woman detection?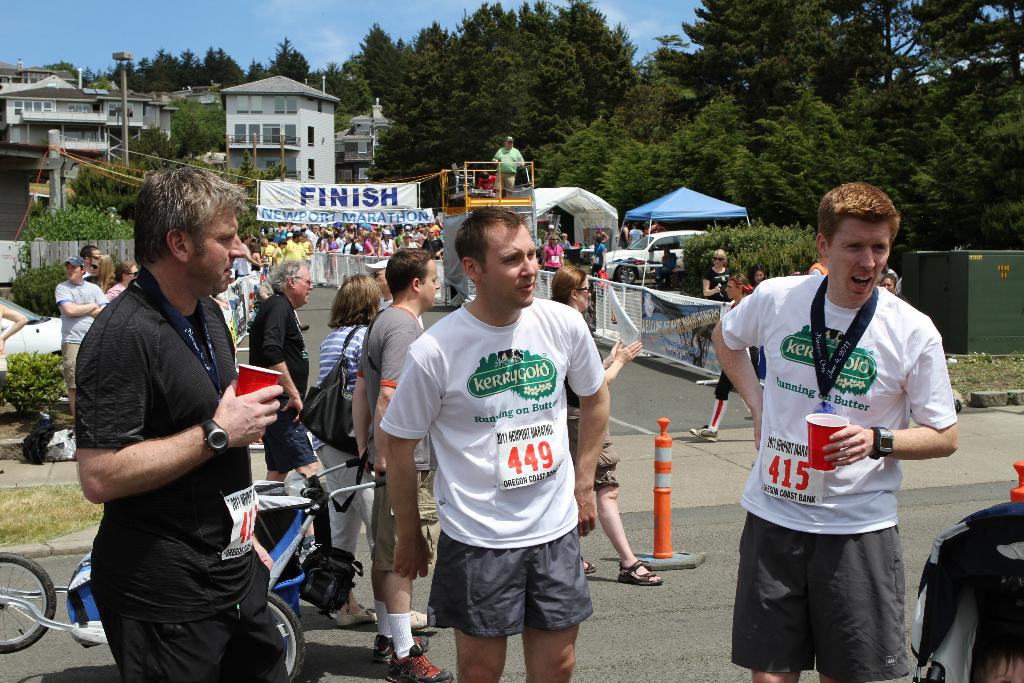
[x1=545, y1=264, x2=660, y2=585]
